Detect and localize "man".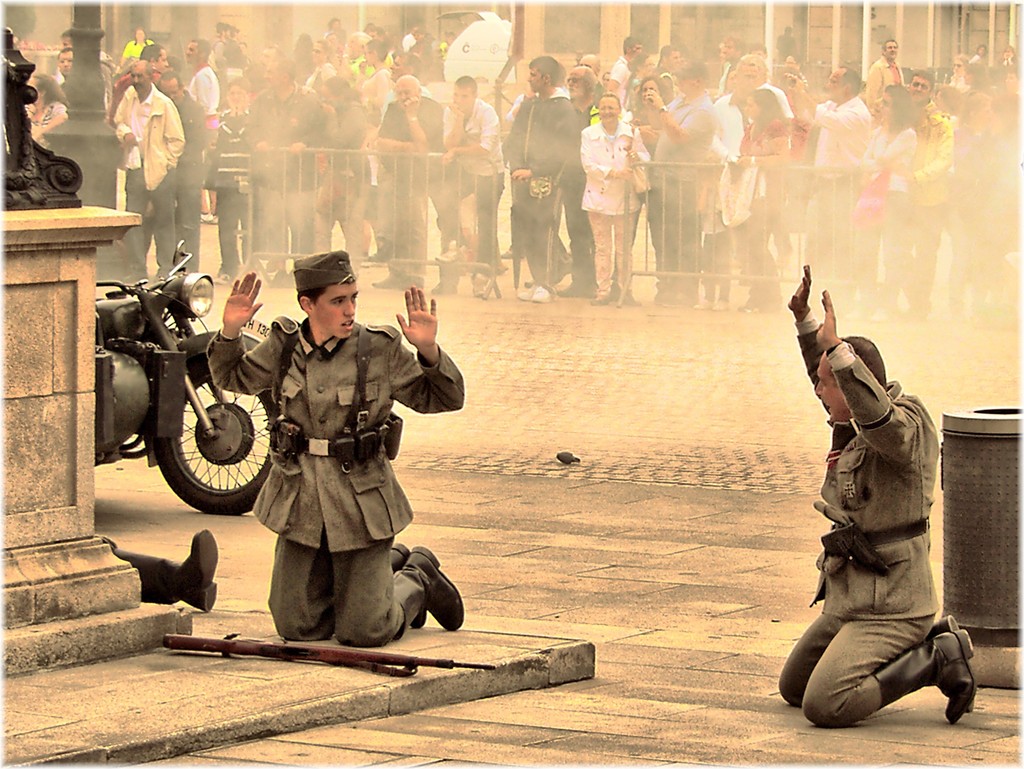
Localized at x1=371, y1=78, x2=443, y2=295.
